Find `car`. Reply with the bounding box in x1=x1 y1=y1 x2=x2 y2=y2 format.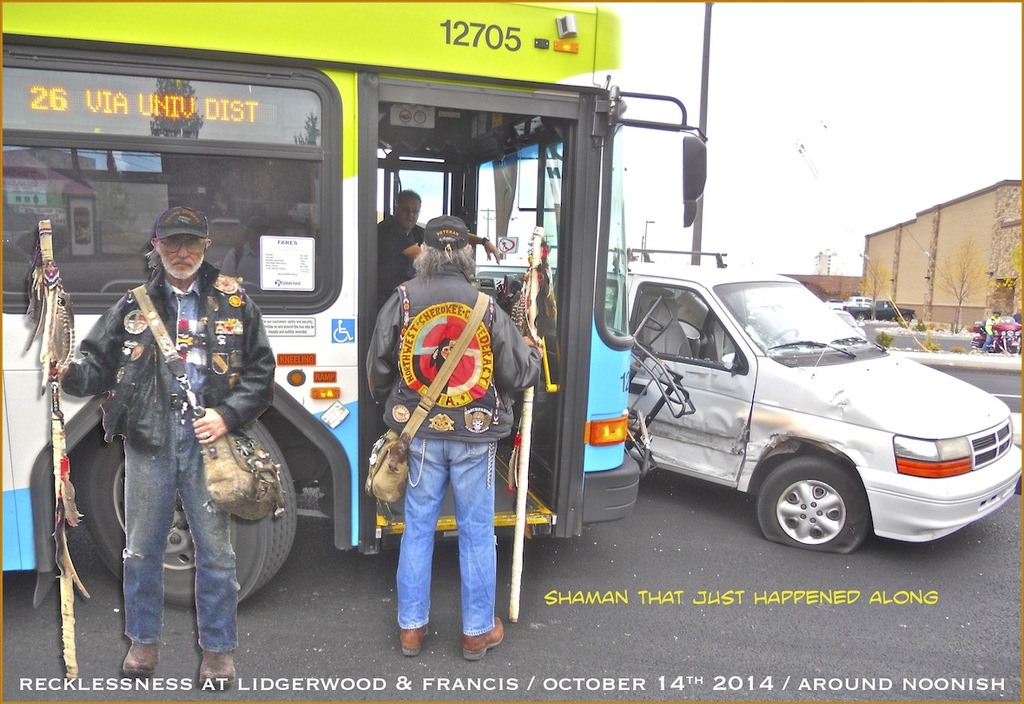
x1=624 y1=259 x2=1021 y2=556.
